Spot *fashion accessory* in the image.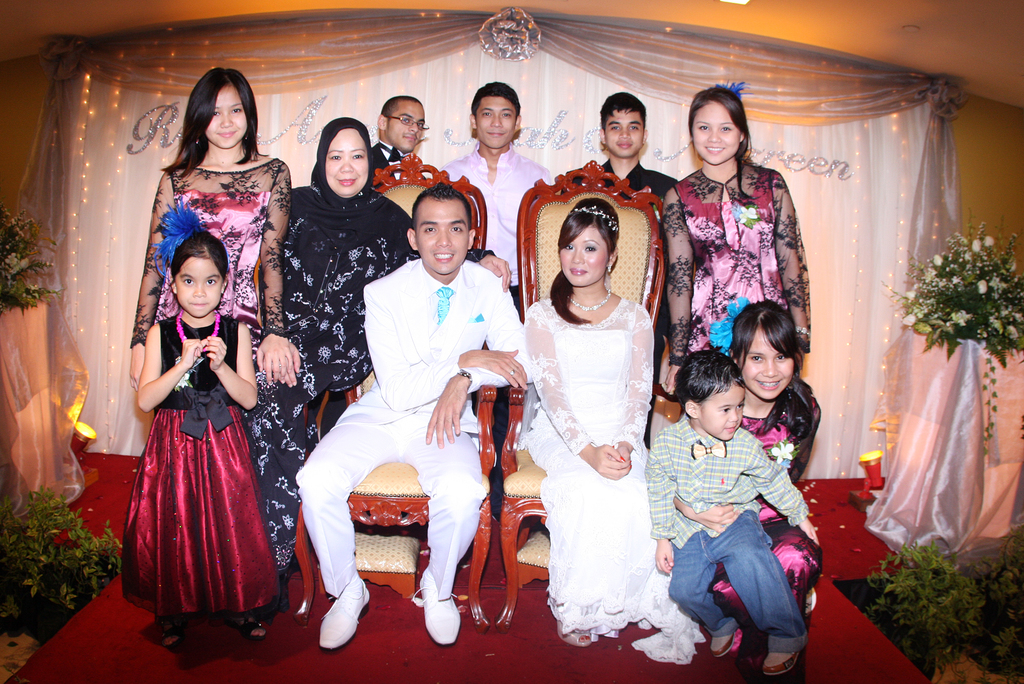
*fashion accessory* found at (692, 441, 728, 464).
